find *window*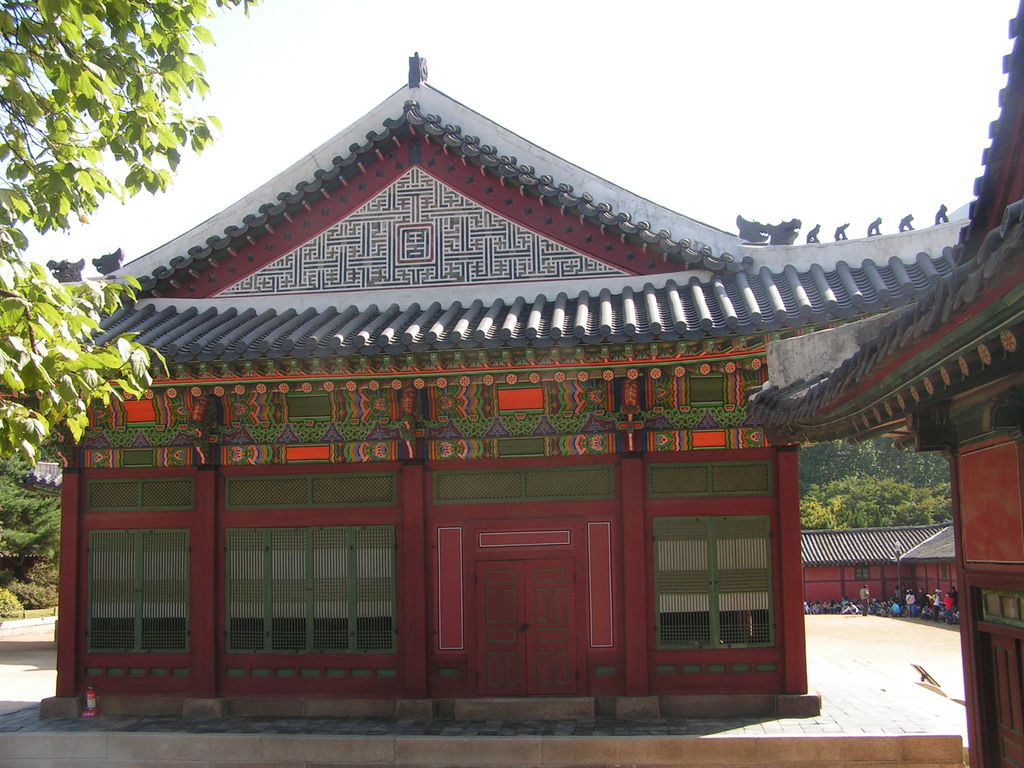
rect(660, 530, 774, 650)
